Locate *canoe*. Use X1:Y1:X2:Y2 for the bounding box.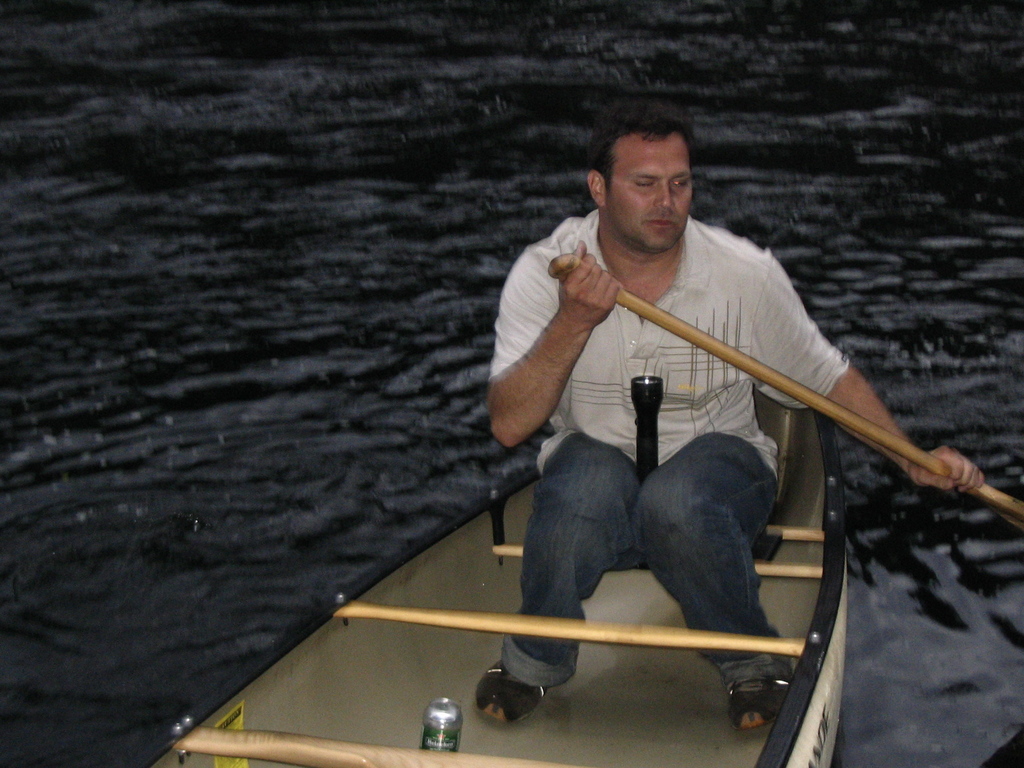
132:388:835:767.
